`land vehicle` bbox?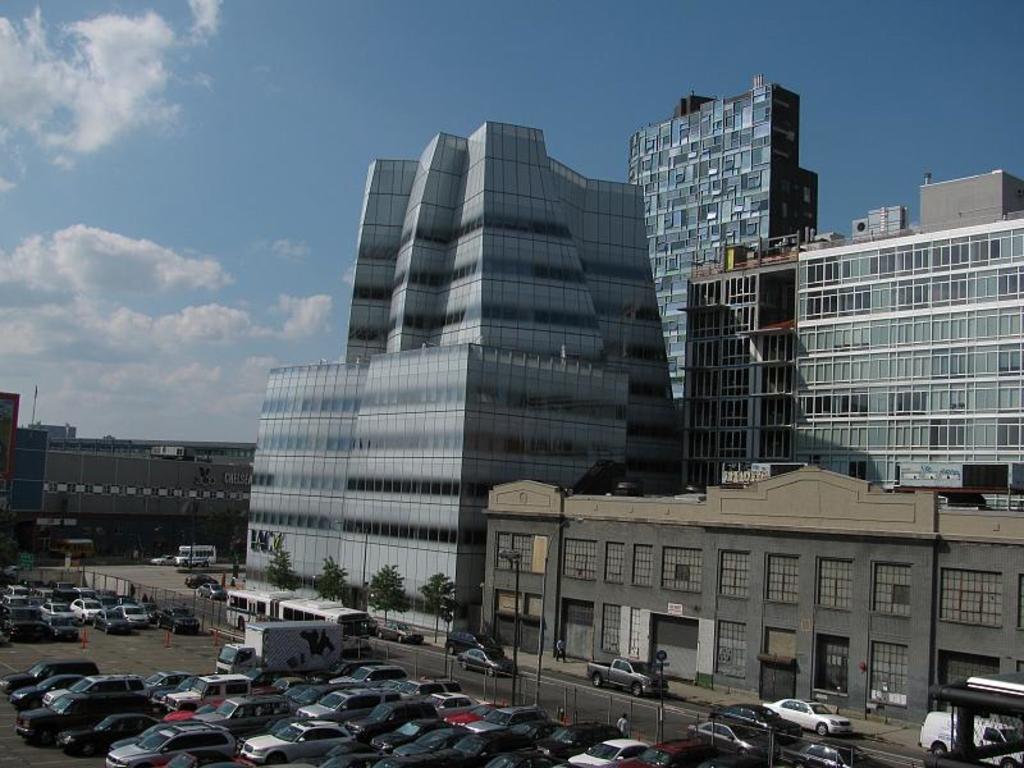
[147, 667, 169, 692]
